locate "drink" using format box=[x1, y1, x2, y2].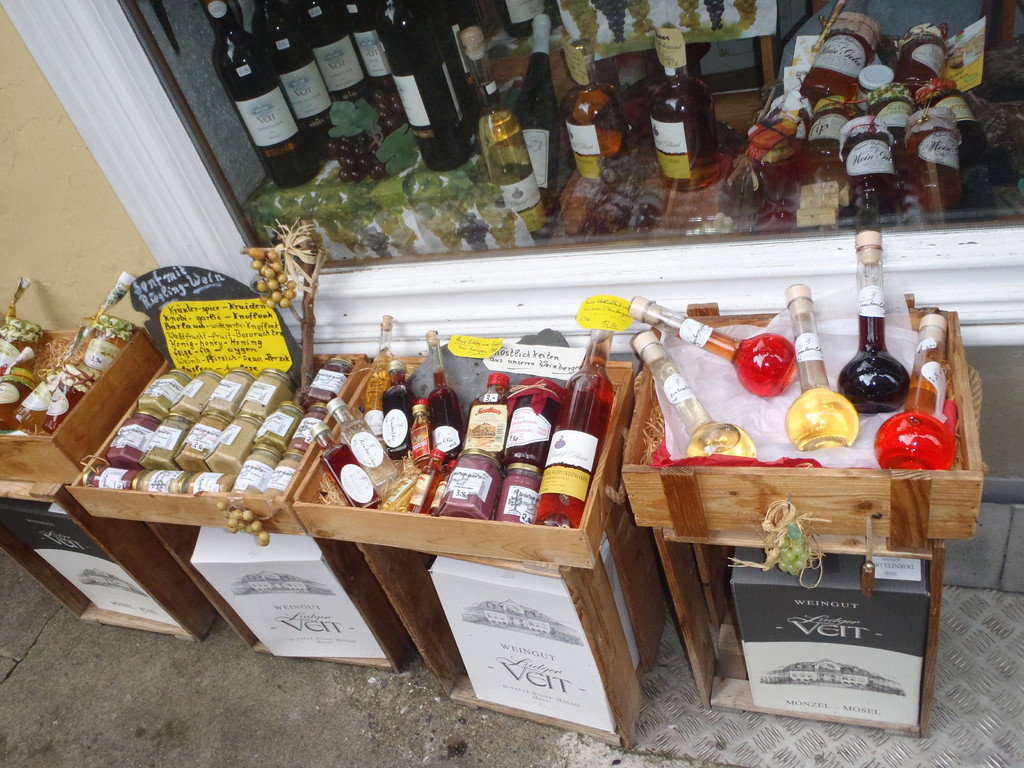
box=[407, 461, 447, 513].
